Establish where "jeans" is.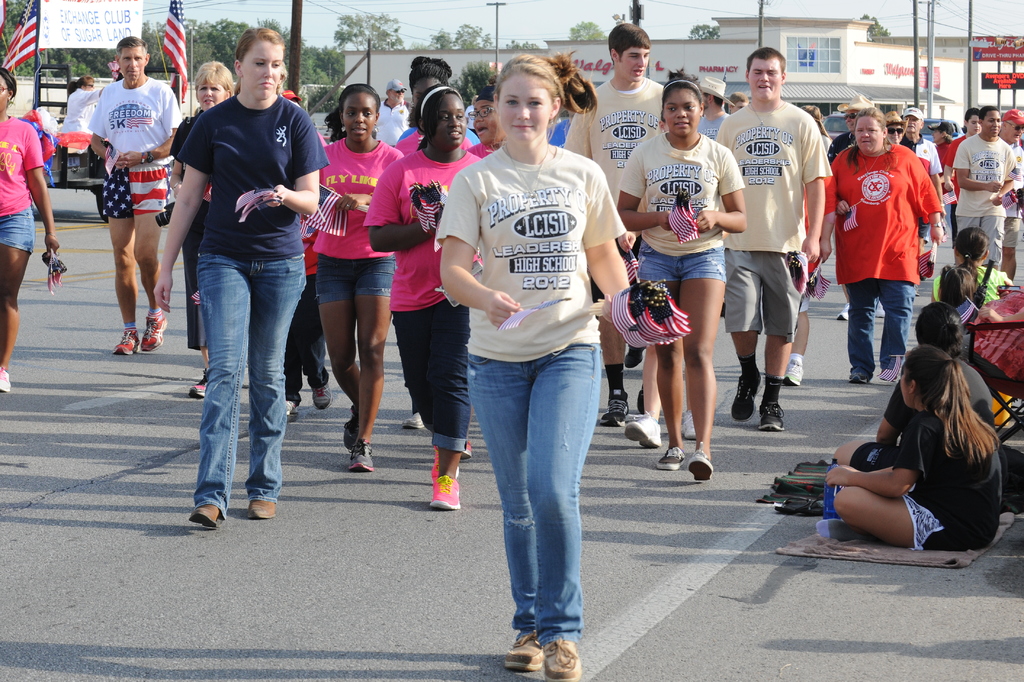
Established at x1=180, y1=227, x2=298, y2=526.
